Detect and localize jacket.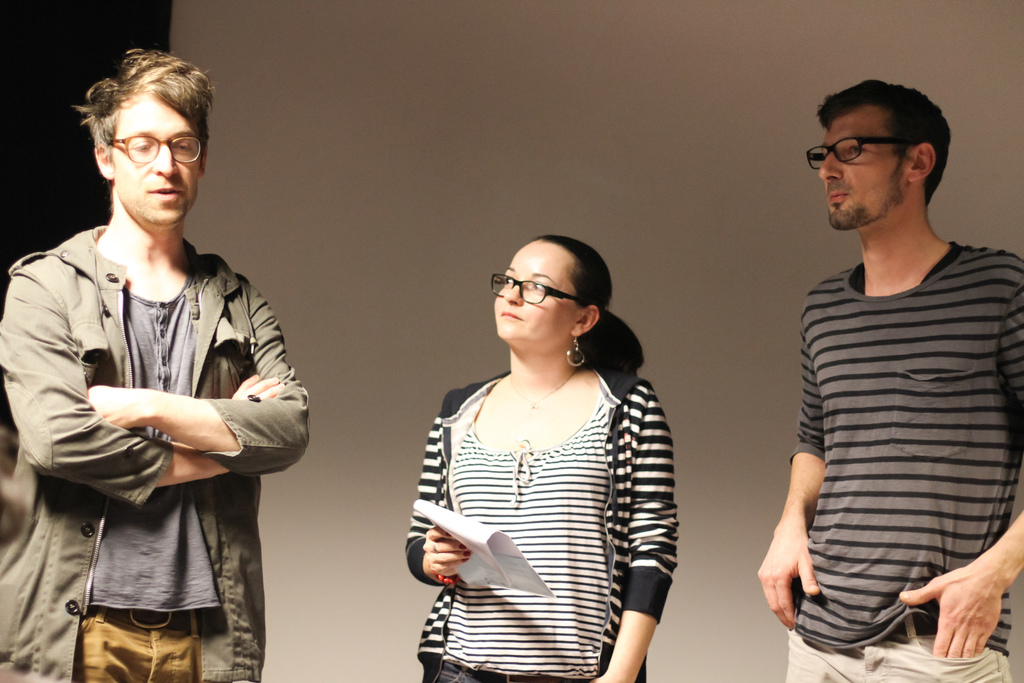
Localized at BBox(0, 186, 316, 604).
